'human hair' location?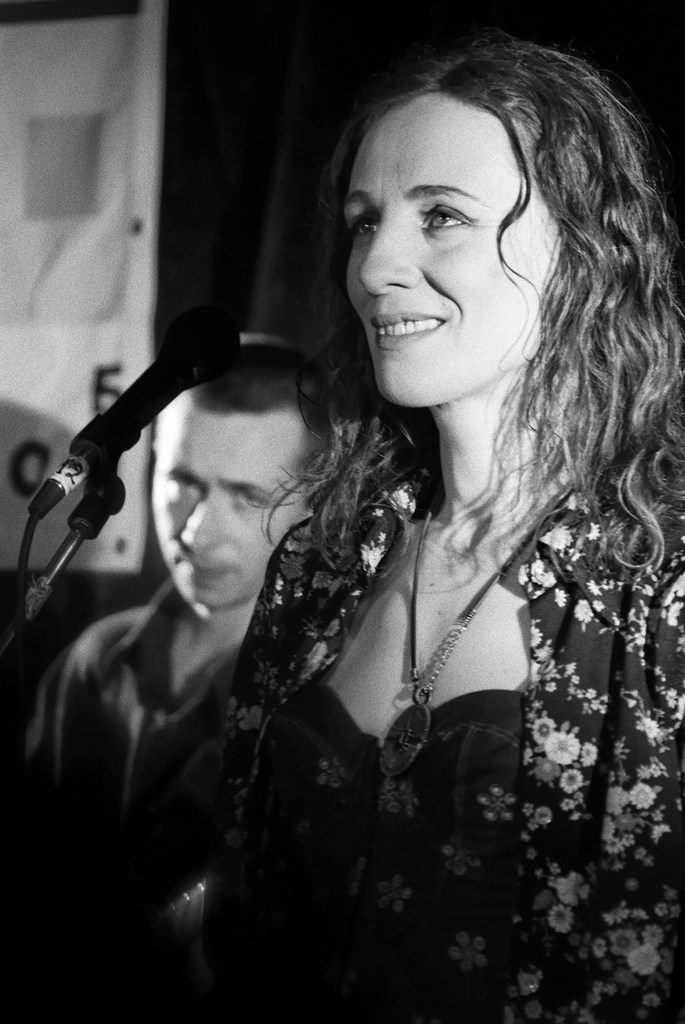
[187, 328, 324, 478]
